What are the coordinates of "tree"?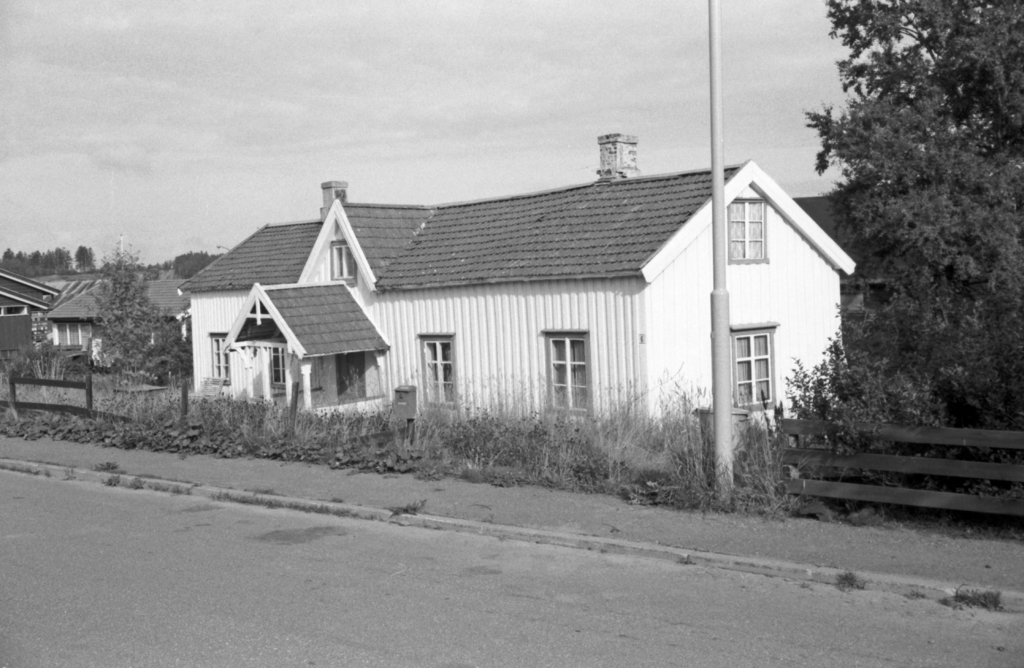
crop(169, 251, 220, 272).
